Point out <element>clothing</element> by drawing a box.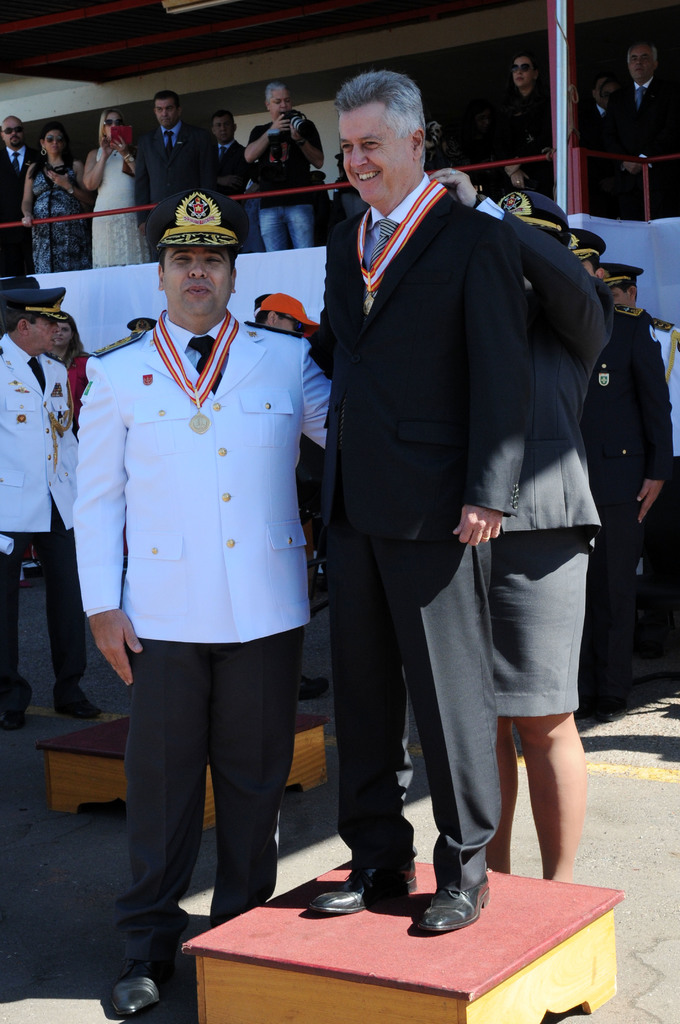
(x1=60, y1=259, x2=331, y2=816).
